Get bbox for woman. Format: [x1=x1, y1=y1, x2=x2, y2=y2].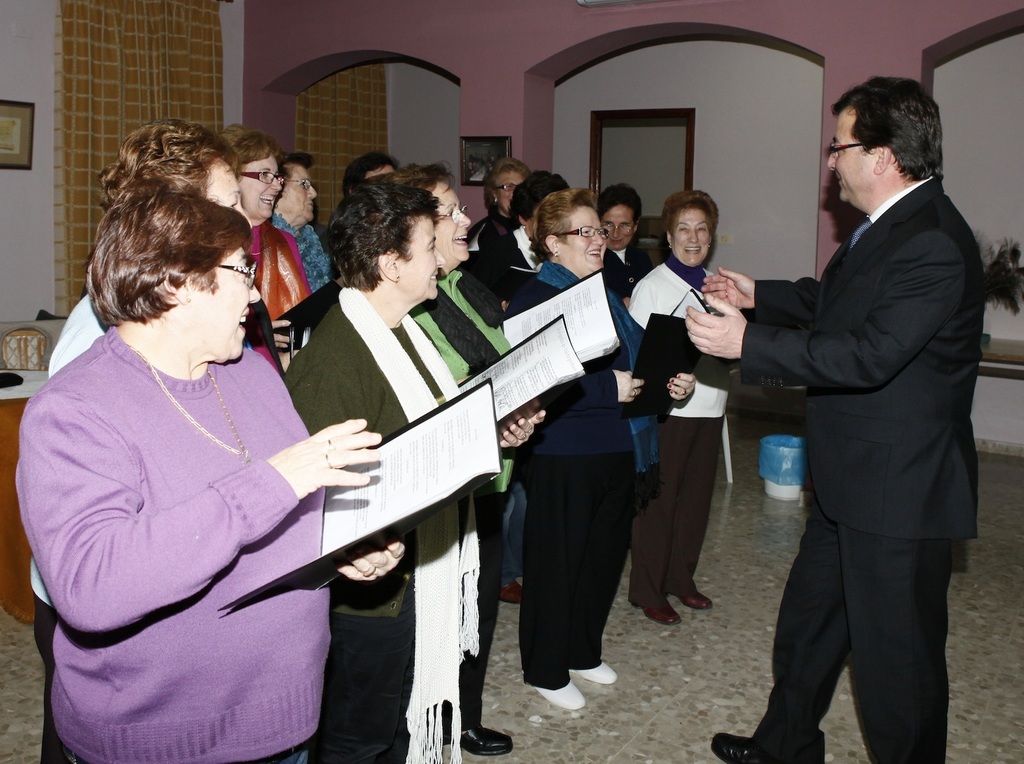
[x1=266, y1=144, x2=333, y2=303].
